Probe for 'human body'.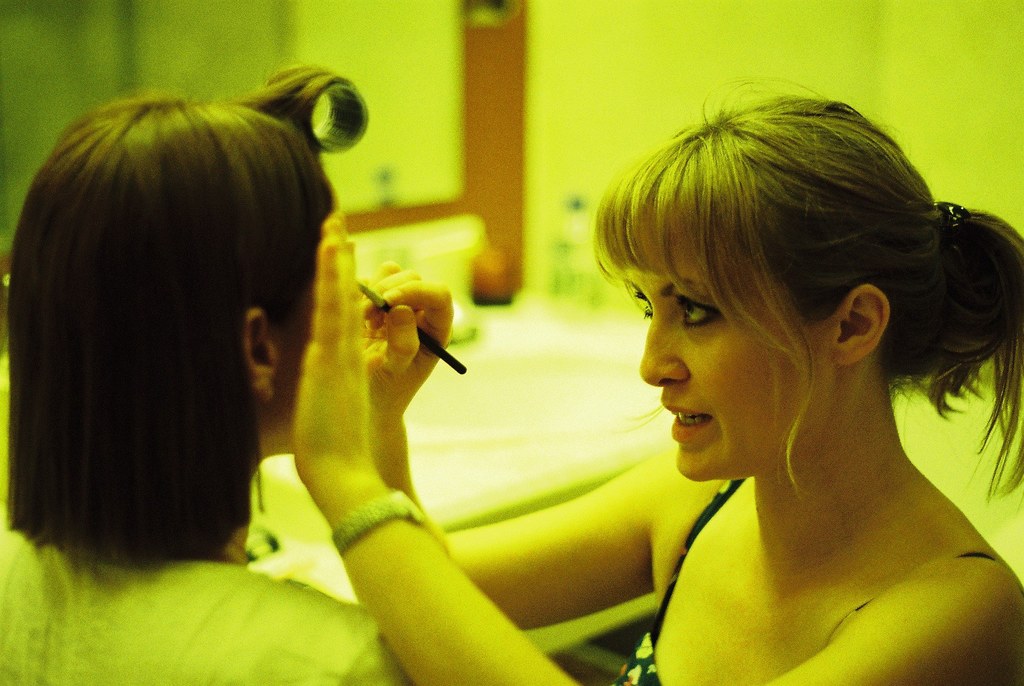
Probe result: <bbox>0, 66, 415, 685</bbox>.
